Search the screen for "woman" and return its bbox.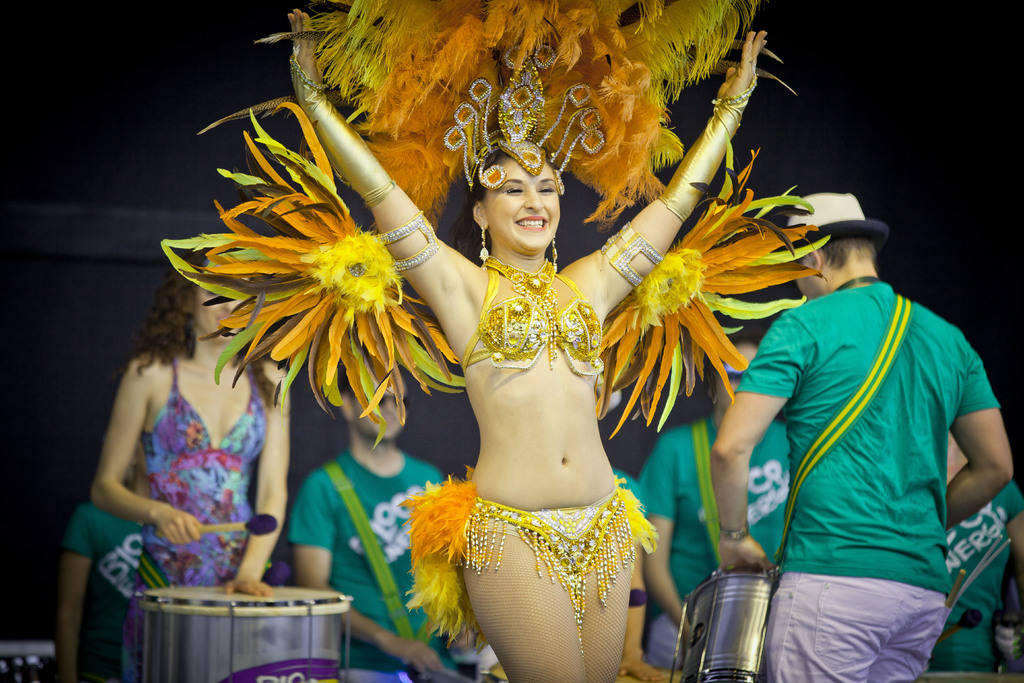
Found: <box>86,236,296,682</box>.
